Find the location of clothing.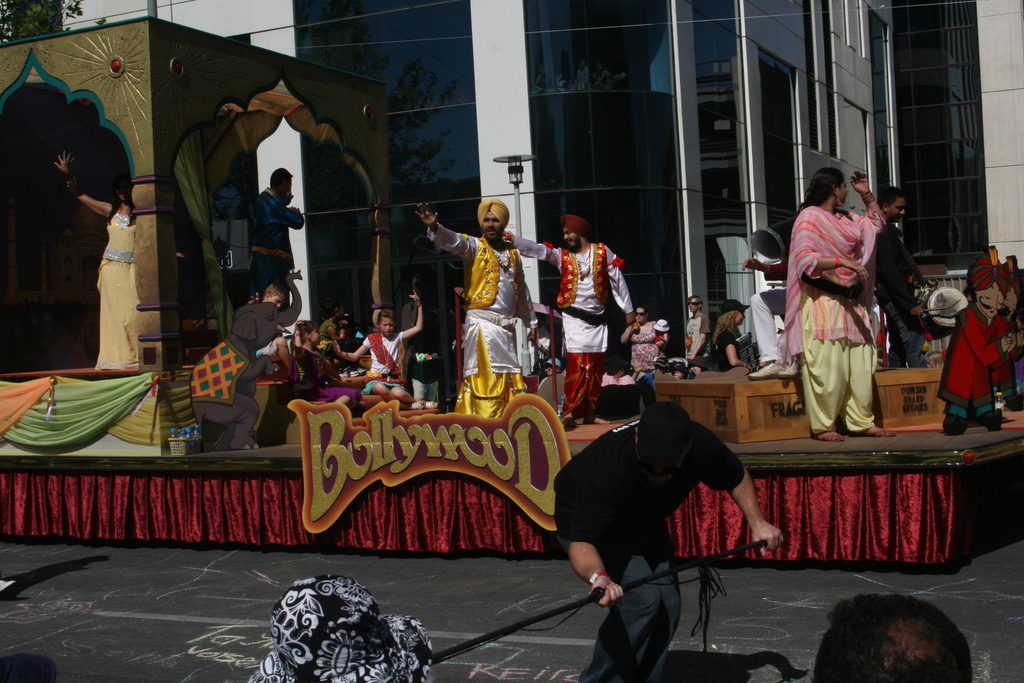
Location: crop(696, 311, 741, 355).
